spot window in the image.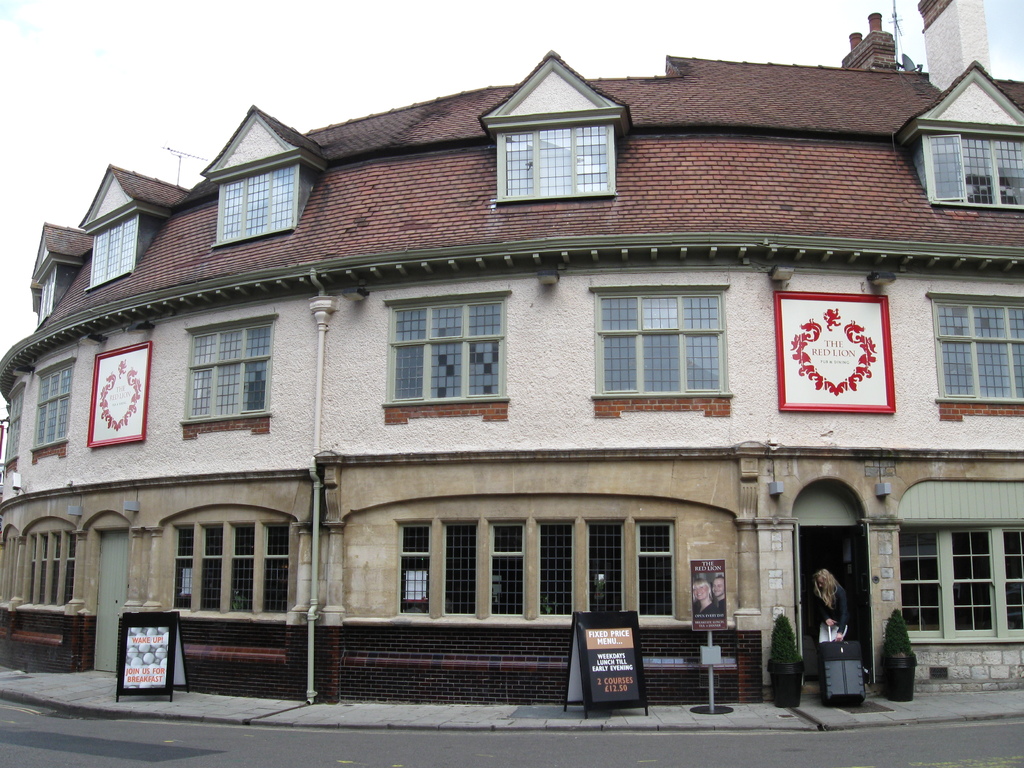
window found at [left=929, top=131, right=1023, bottom=207].
